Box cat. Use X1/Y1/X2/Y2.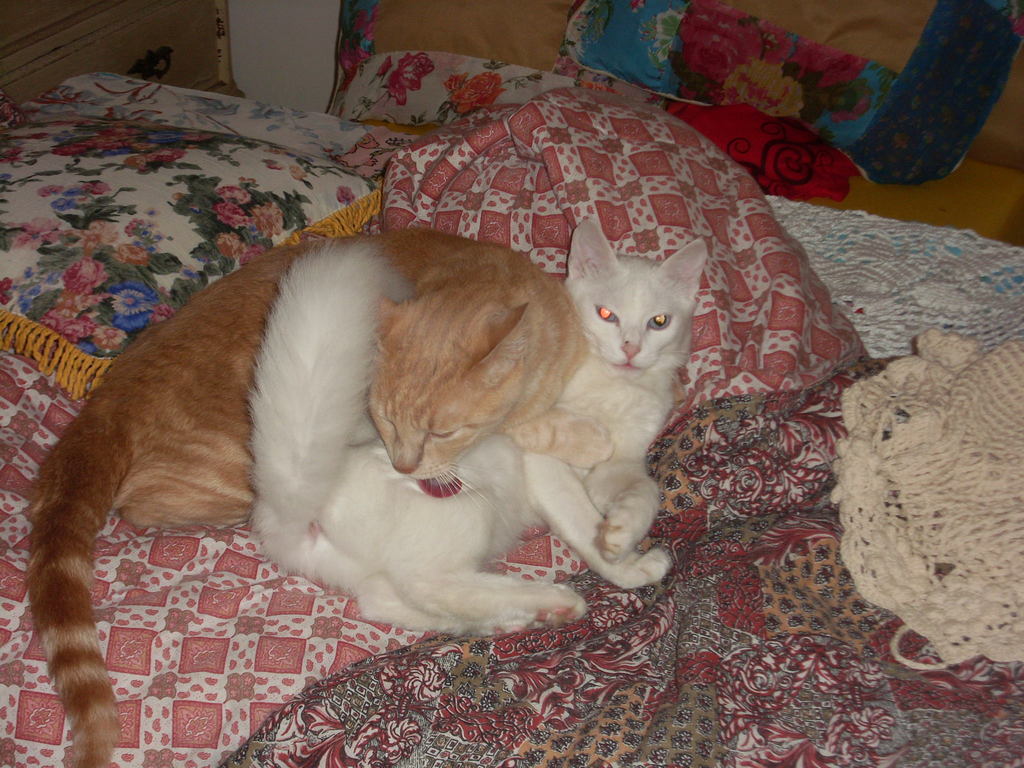
24/228/598/767.
